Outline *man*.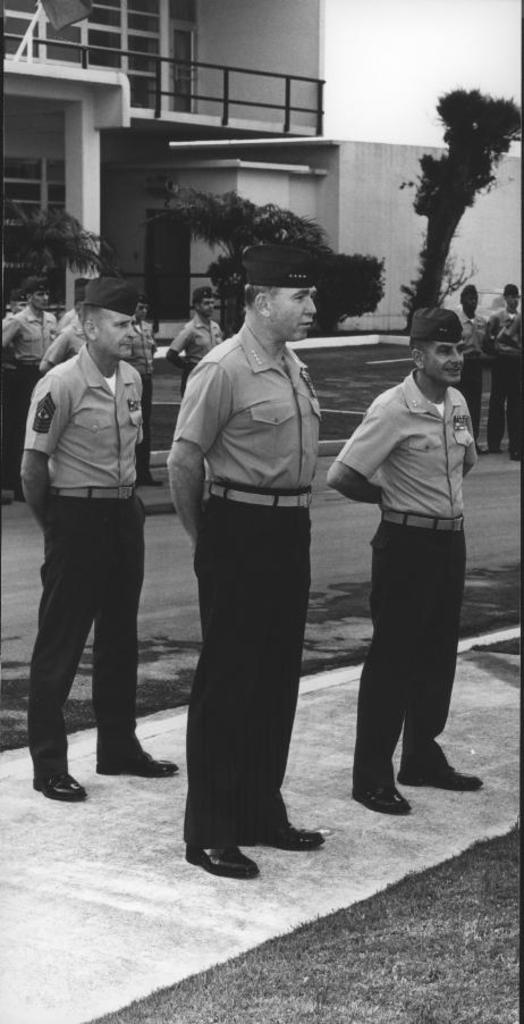
Outline: select_region(170, 282, 222, 372).
